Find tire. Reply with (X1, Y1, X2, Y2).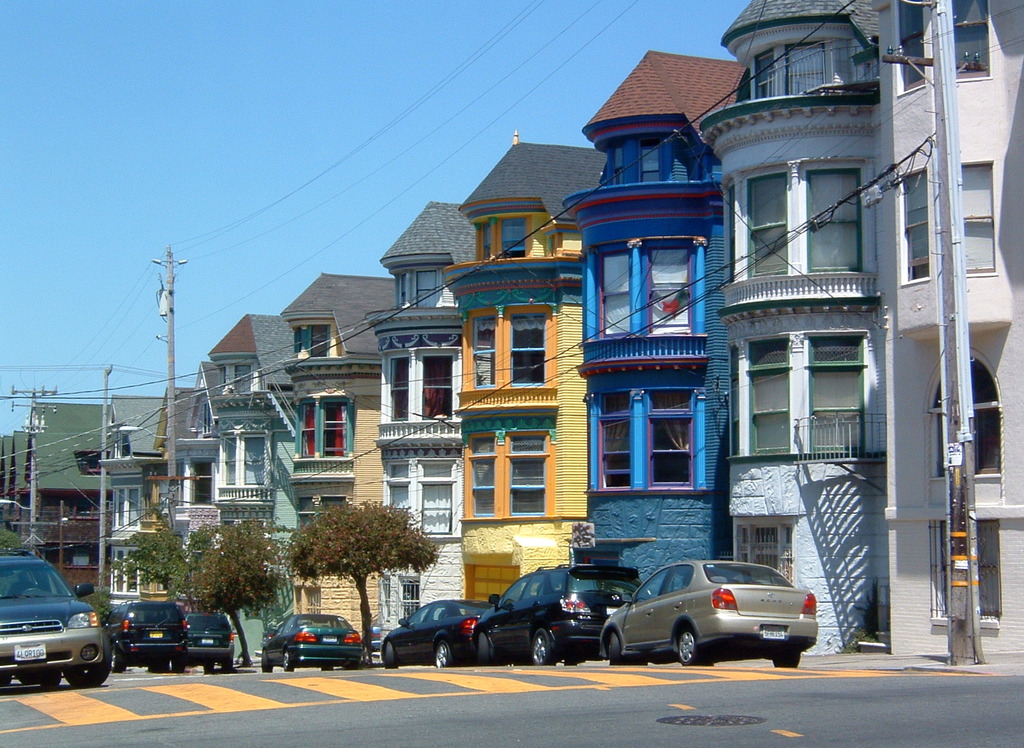
(113, 655, 129, 672).
